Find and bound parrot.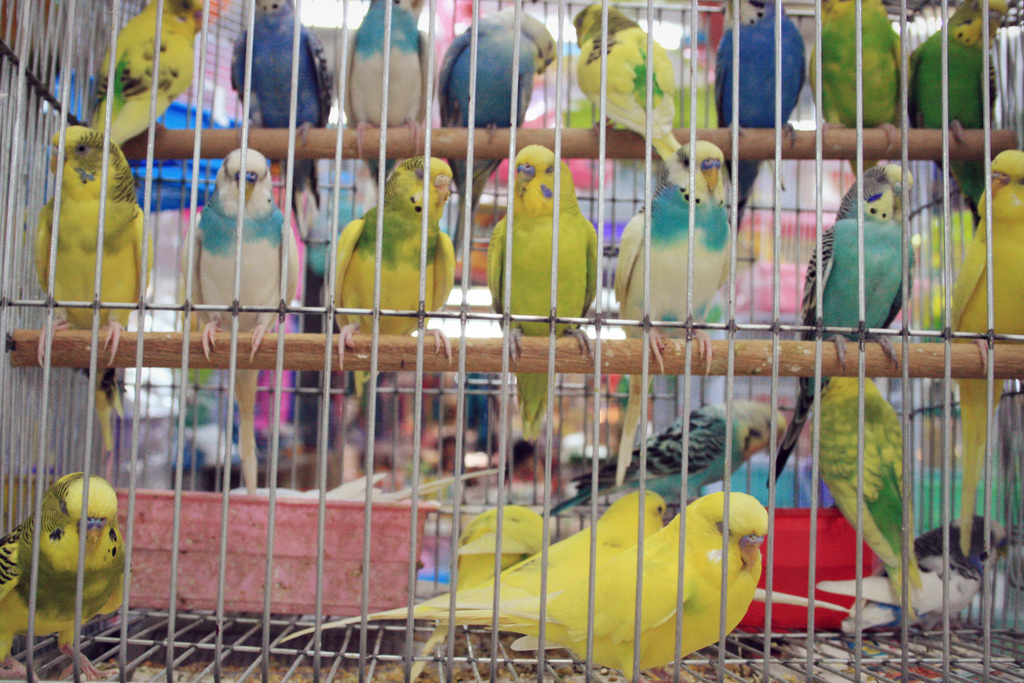
Bound: [x1=30, y1=122, x2=157, y2=450].
